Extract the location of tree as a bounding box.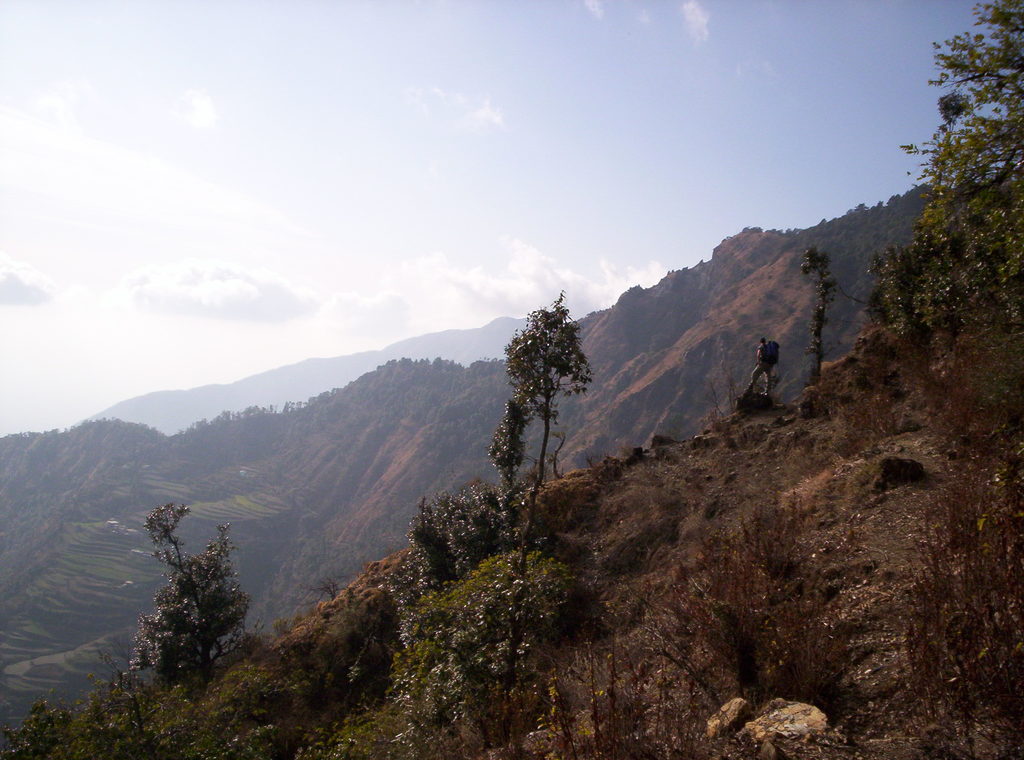
detection(799, 241, 844, 385).
